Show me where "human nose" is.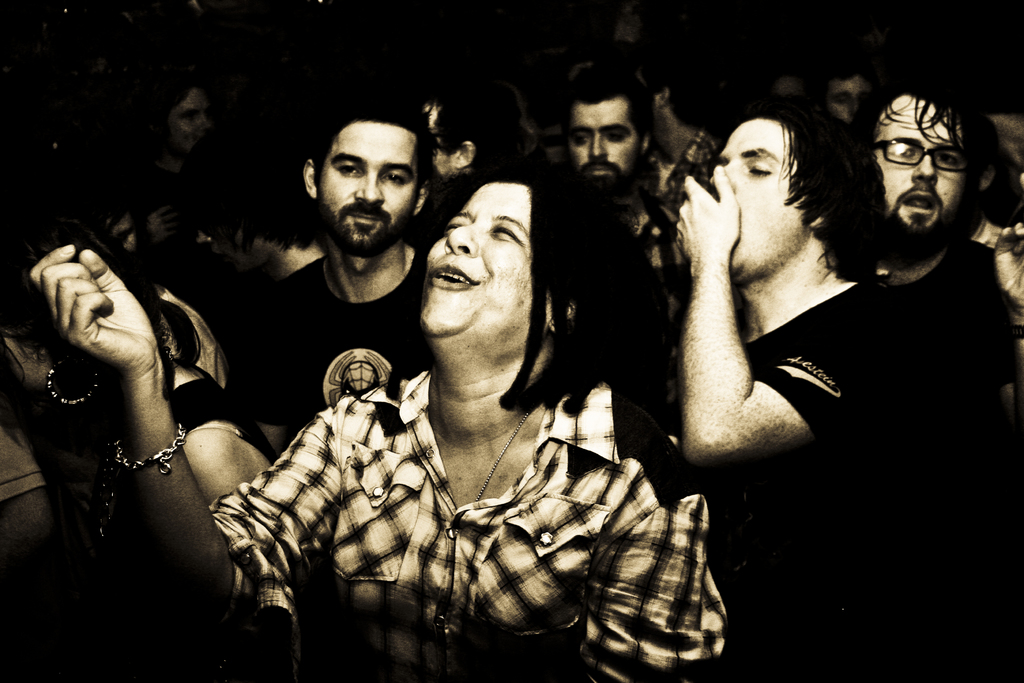
"human nose" is at [708,158,731,199].
